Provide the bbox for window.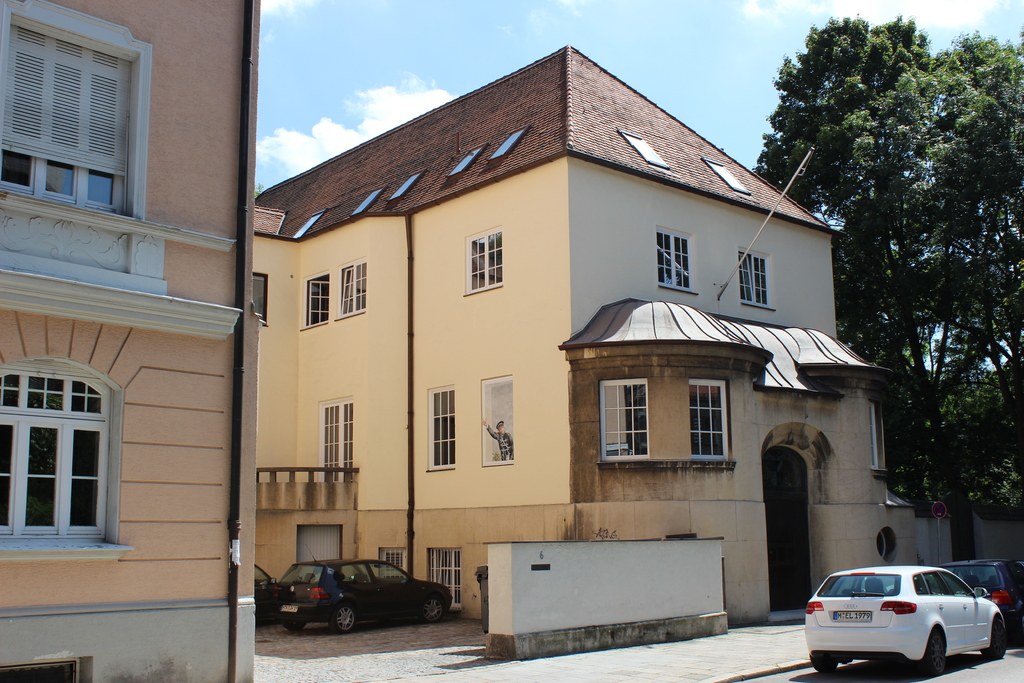
box=[291, 210, 325, 240].
